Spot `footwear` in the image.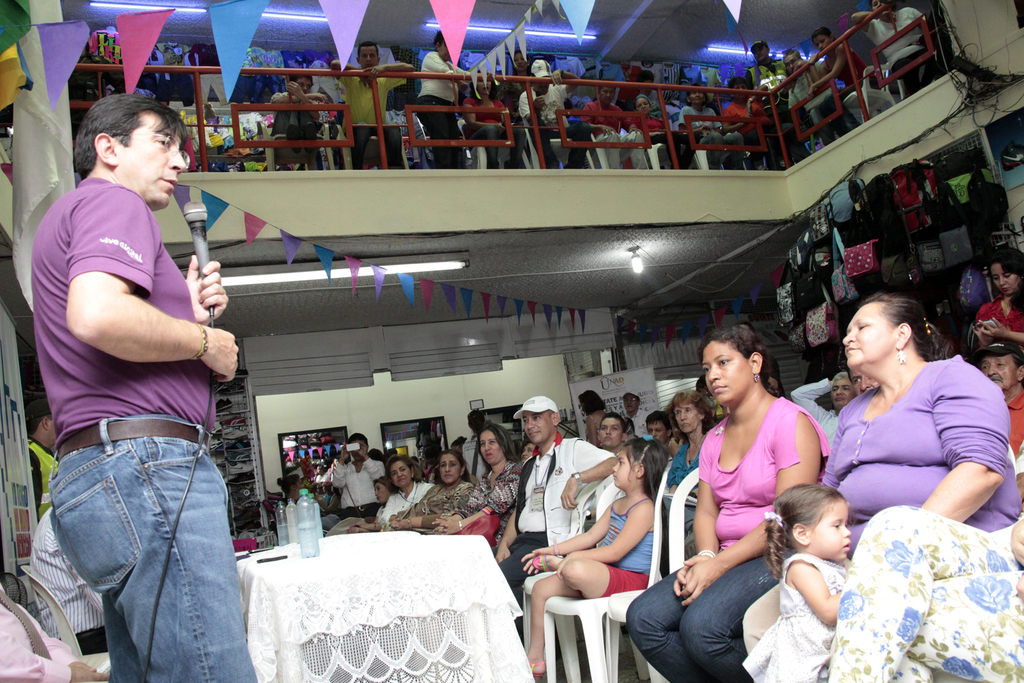
`footwear` found at box=[525, 658, 547, 679].
